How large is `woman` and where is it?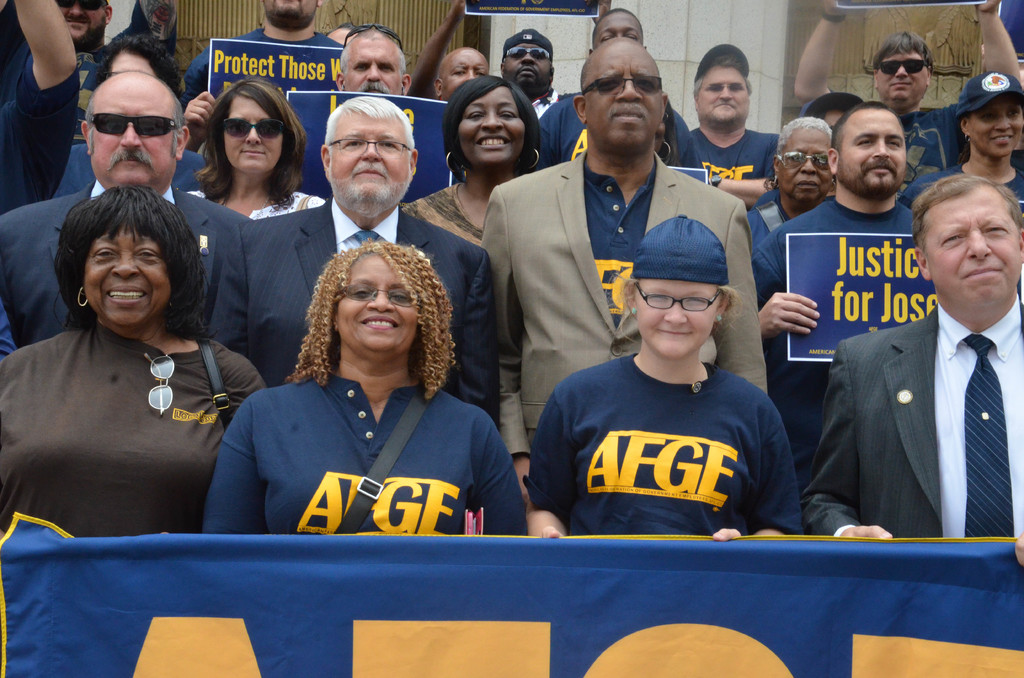
Bounding box: region(214, 225, 506, 558).
